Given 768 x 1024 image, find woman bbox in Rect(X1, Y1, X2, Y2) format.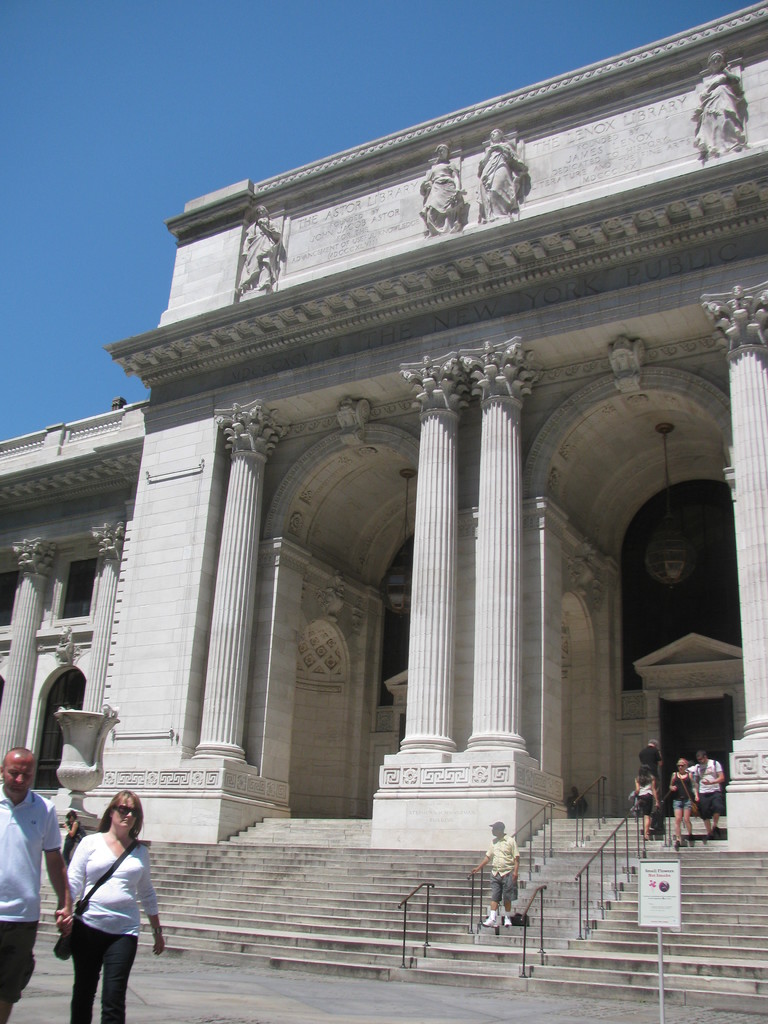
Rect(60, 808, 79, 865).
